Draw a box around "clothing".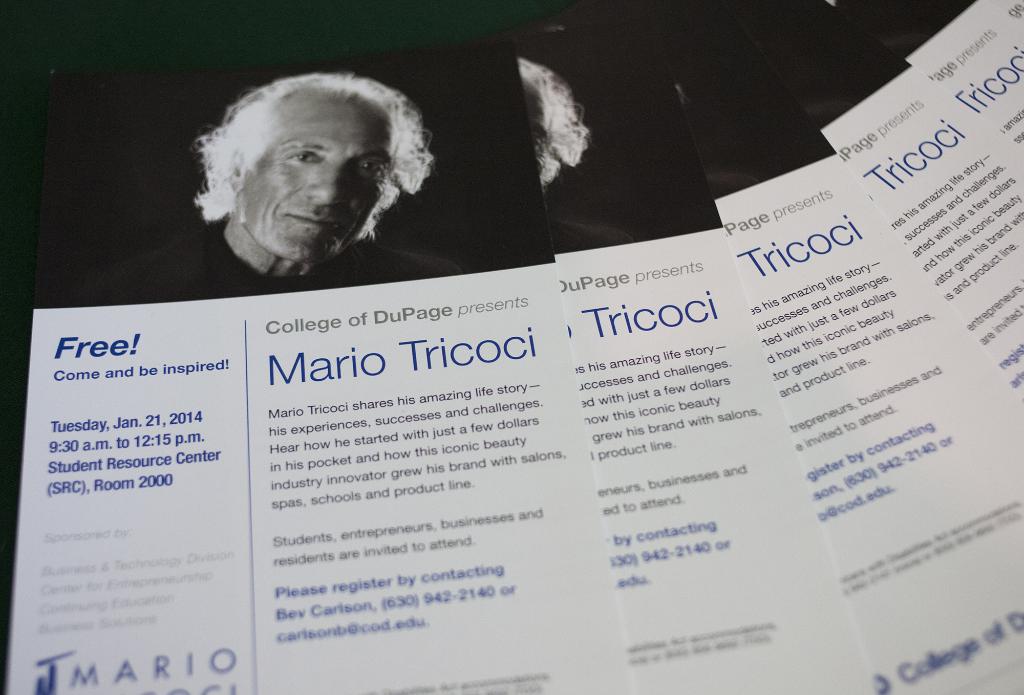
BBox(74, 223, 458, 307).
